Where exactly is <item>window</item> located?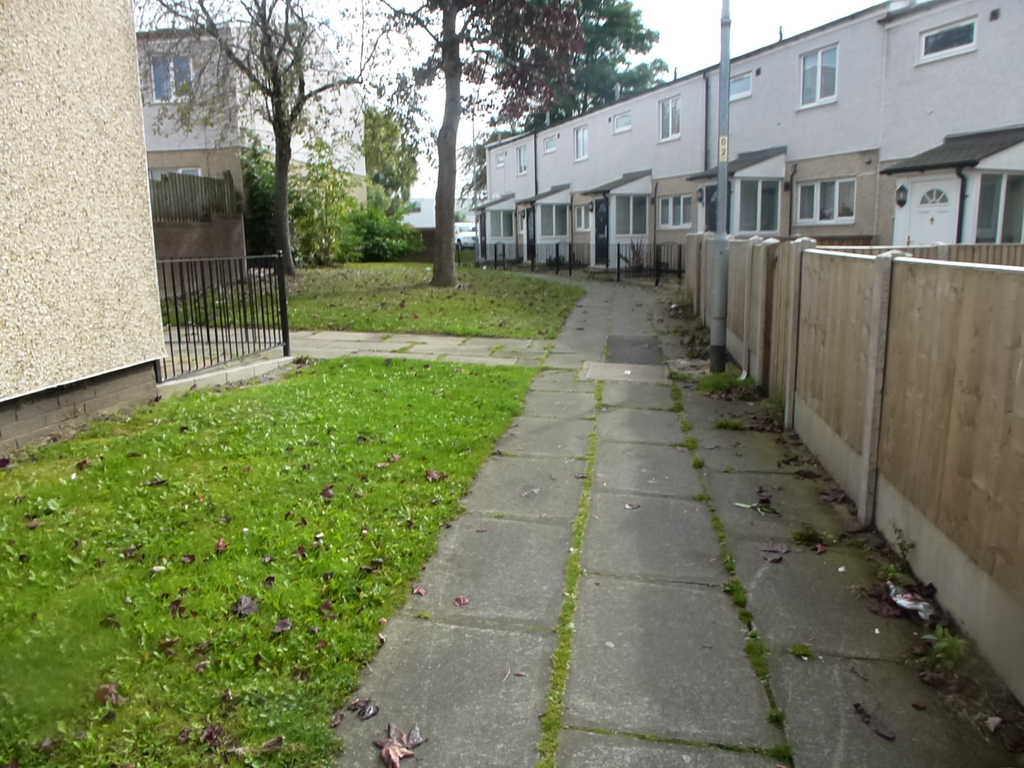
Its bounding box is bbox(796, 172, 856, 225).
